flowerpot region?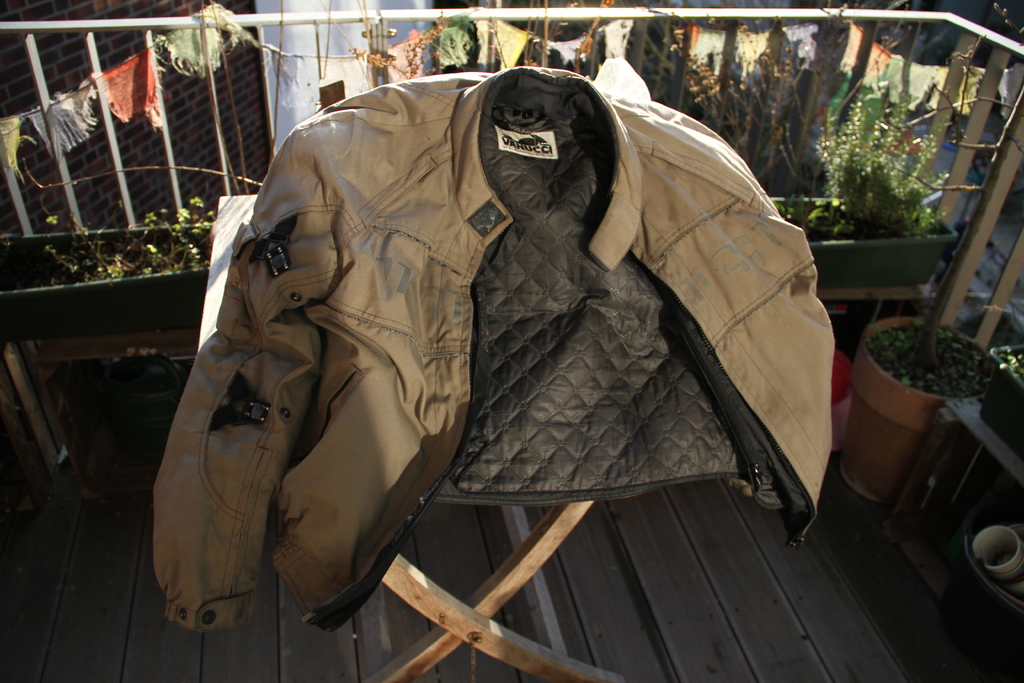
(x1=867, y1=306, x2=1005, y2=526)
